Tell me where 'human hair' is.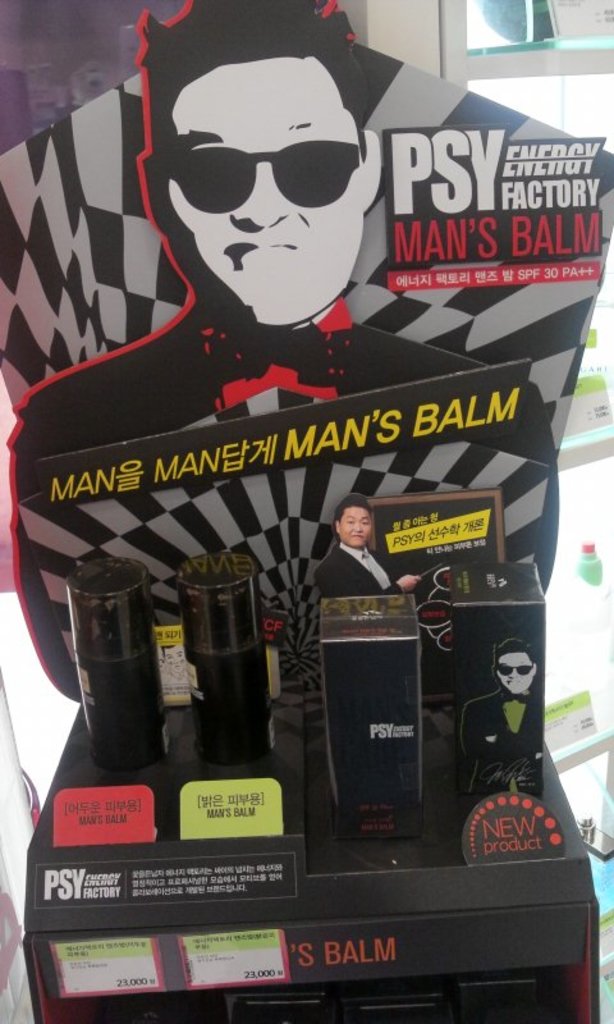
'human hair' is at 138 0 350 150.
